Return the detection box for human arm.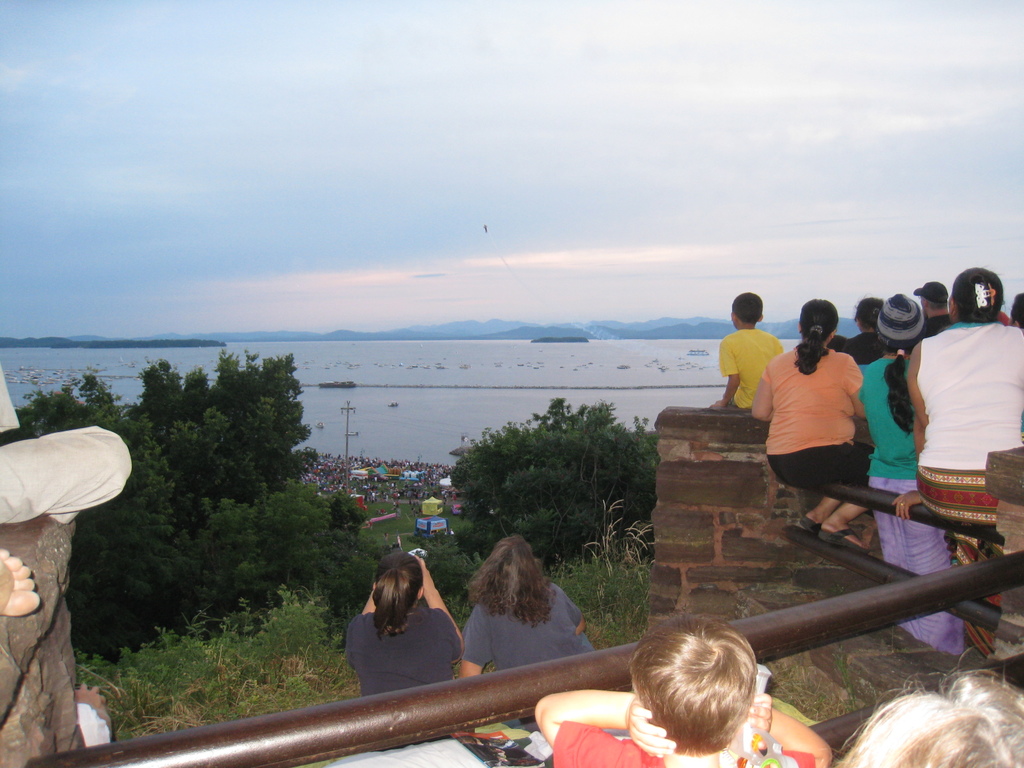
detection(419, 547, 465, 662).
